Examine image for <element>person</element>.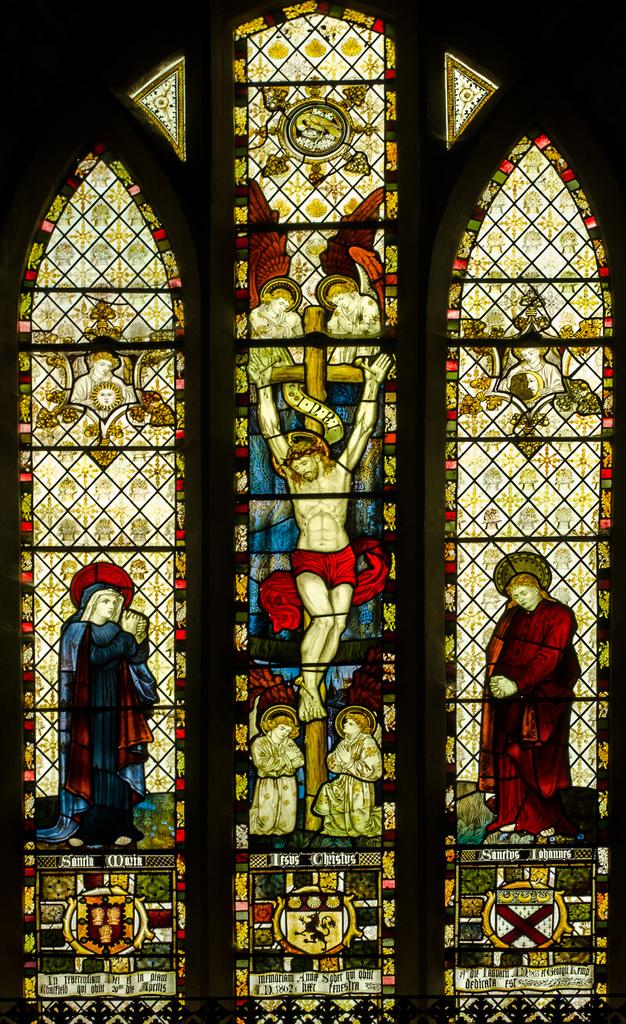
Examination result: 242:283:294:342.
